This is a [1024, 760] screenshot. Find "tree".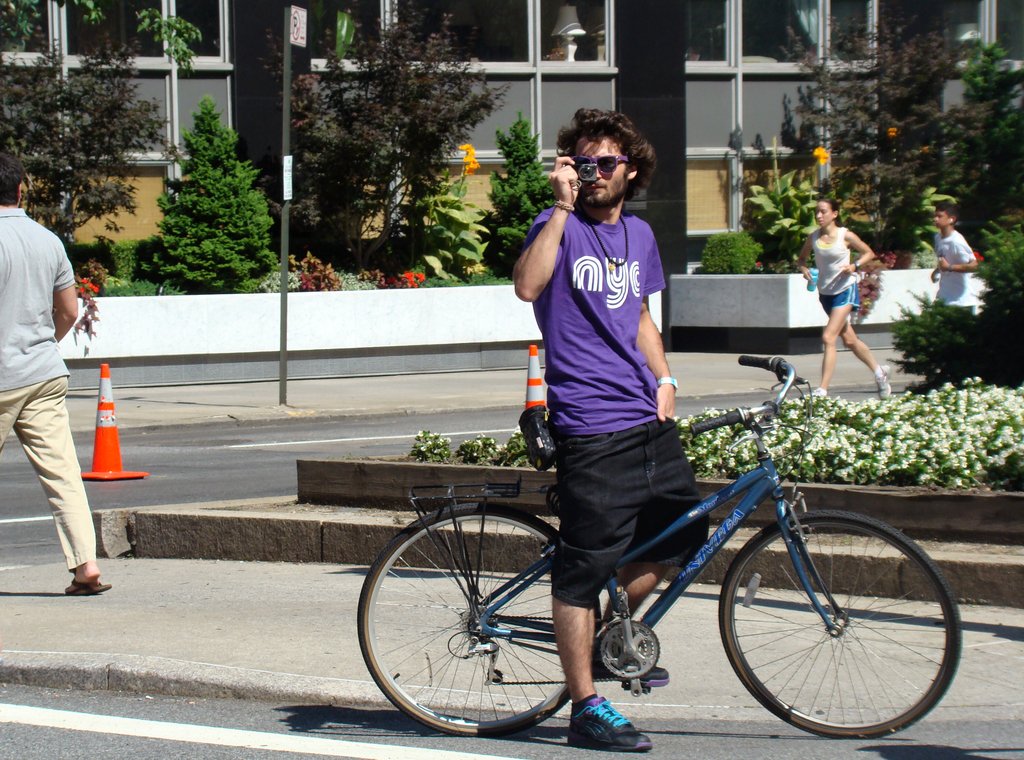
Bounding box: select_region(0, 0, 205, 79).
